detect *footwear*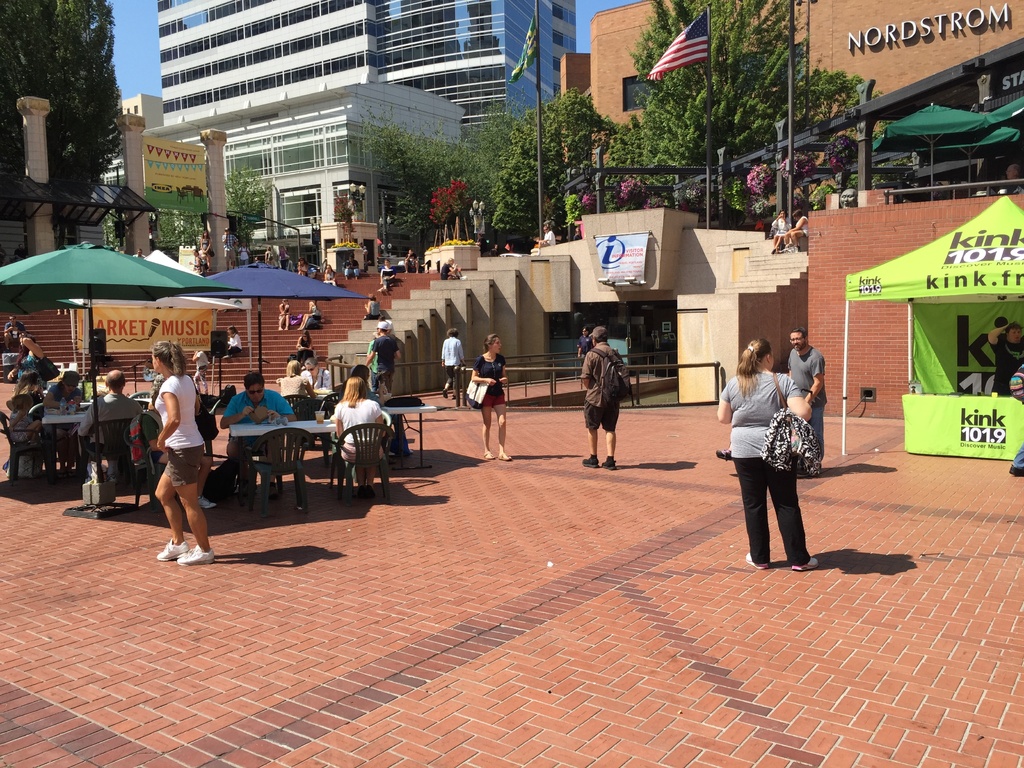
box=[715, 446, 731, 465]
